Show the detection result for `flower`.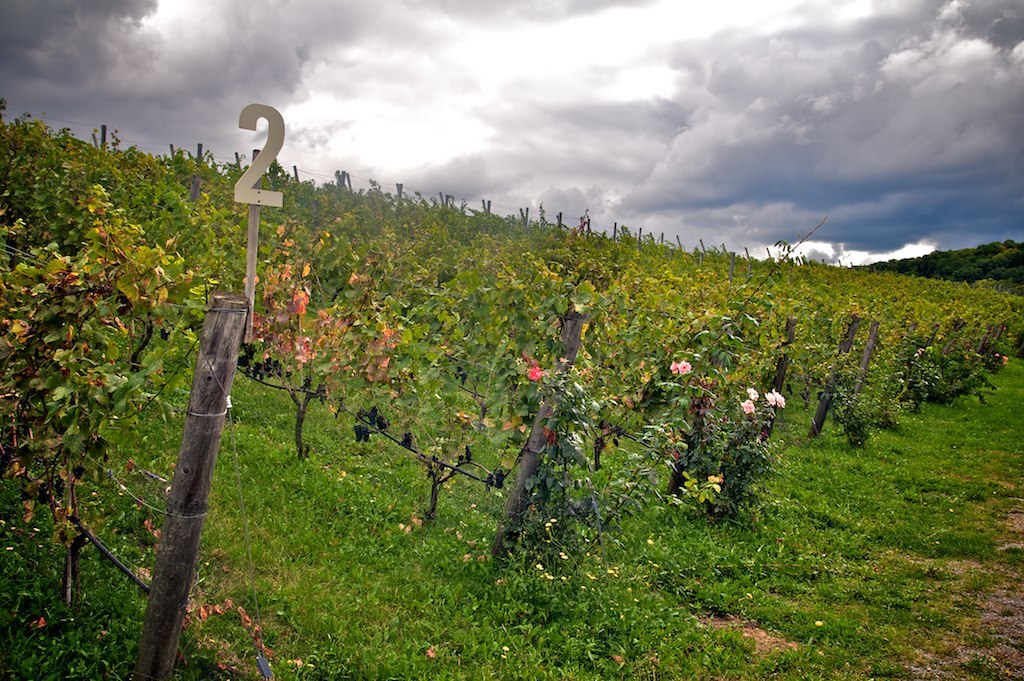
bbox=(680, 359, 694, 375).
